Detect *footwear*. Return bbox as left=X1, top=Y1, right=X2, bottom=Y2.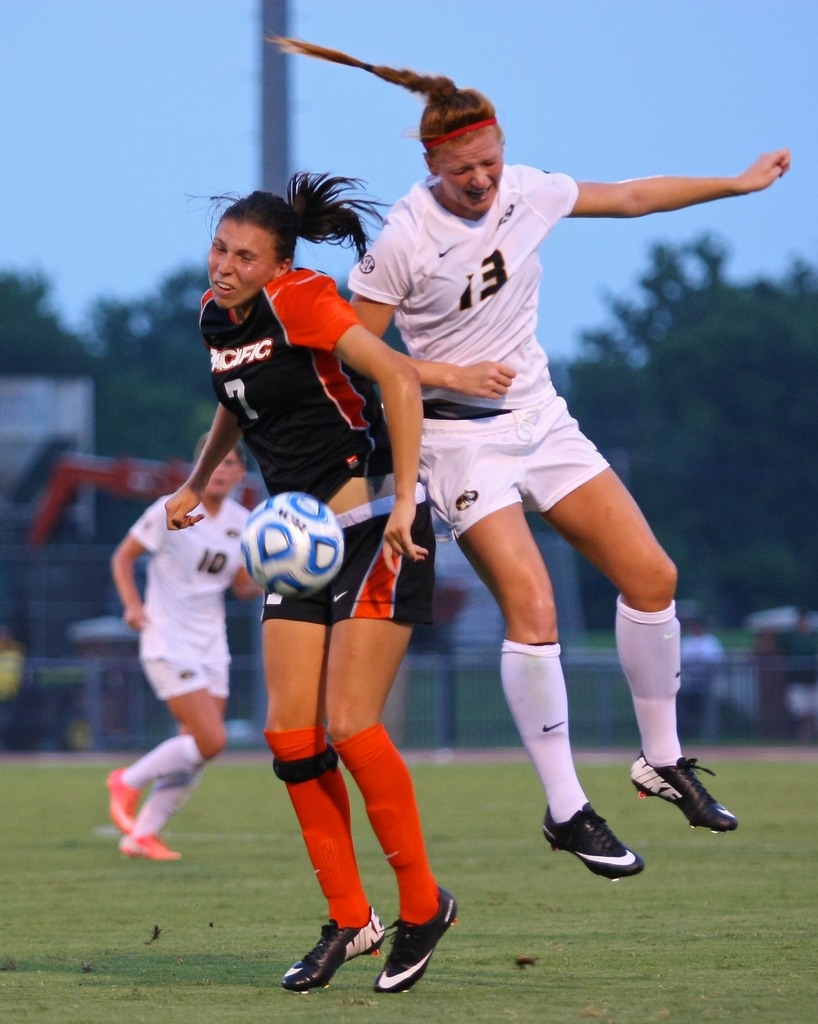
left=280, top=917, right=390, bottom=996.
